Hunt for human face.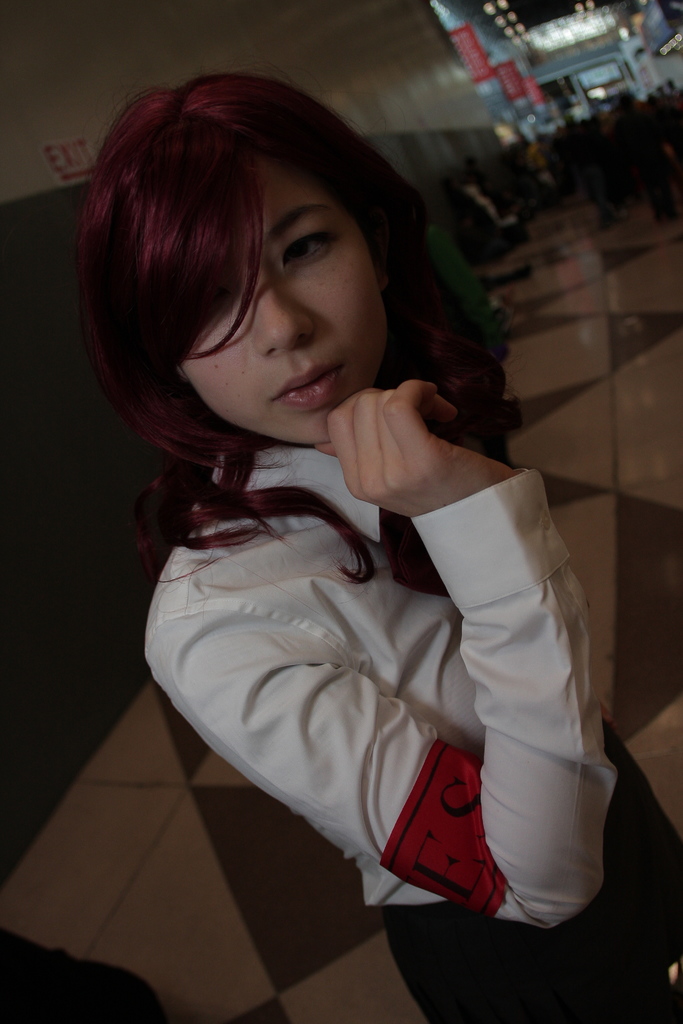
Hunted down at [182, 159, 388, 444].
